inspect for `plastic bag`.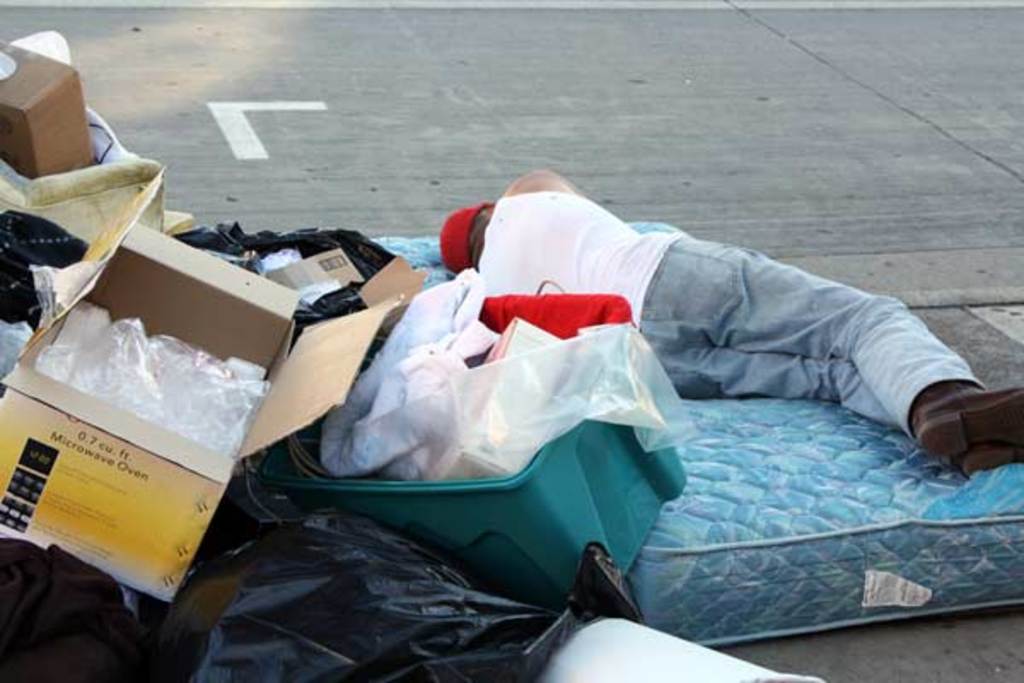
Inspection: {"left": 0, "top": 338, "right": 268, "bottom": 680}.
